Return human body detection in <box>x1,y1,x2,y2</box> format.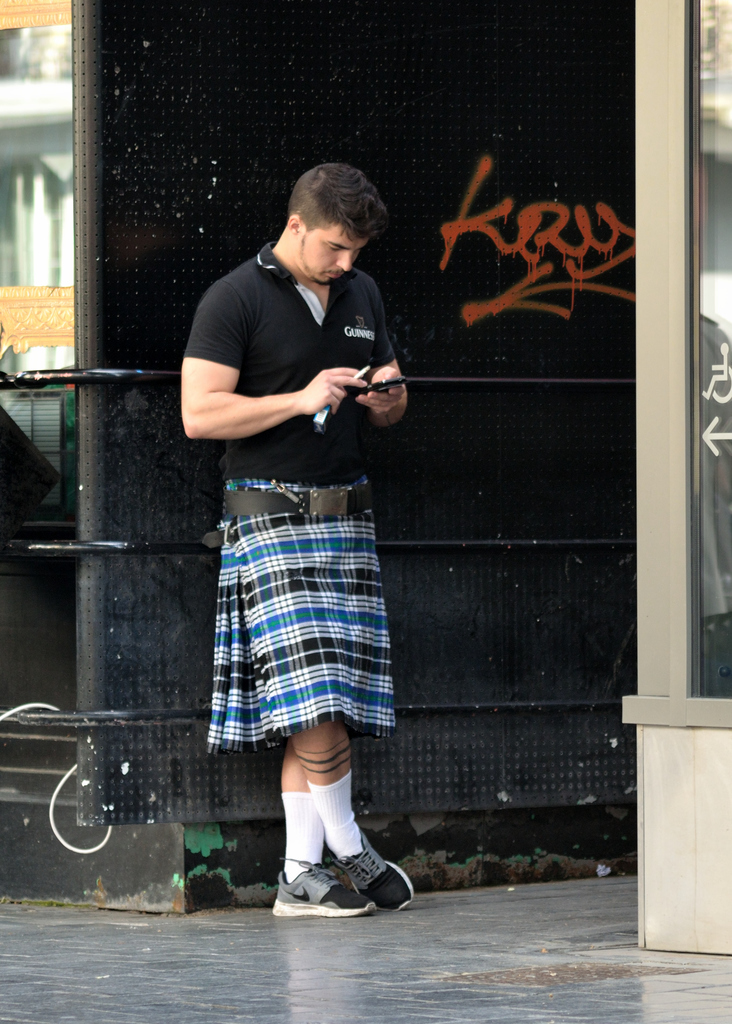
<box>193,194,405,894</box>.
